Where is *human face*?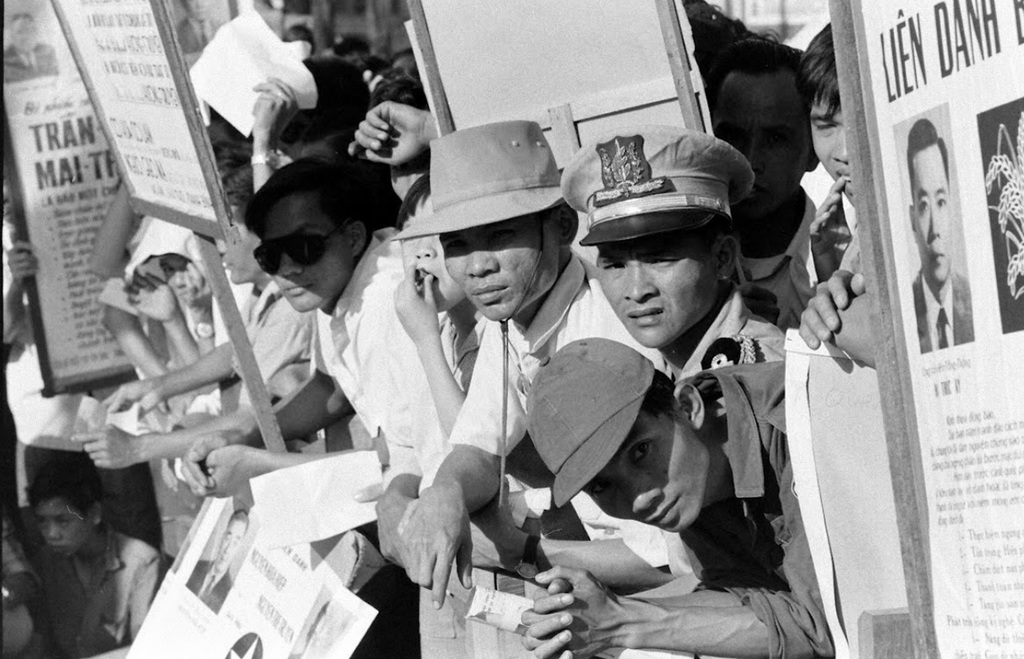
584, 413, 710, 537.
